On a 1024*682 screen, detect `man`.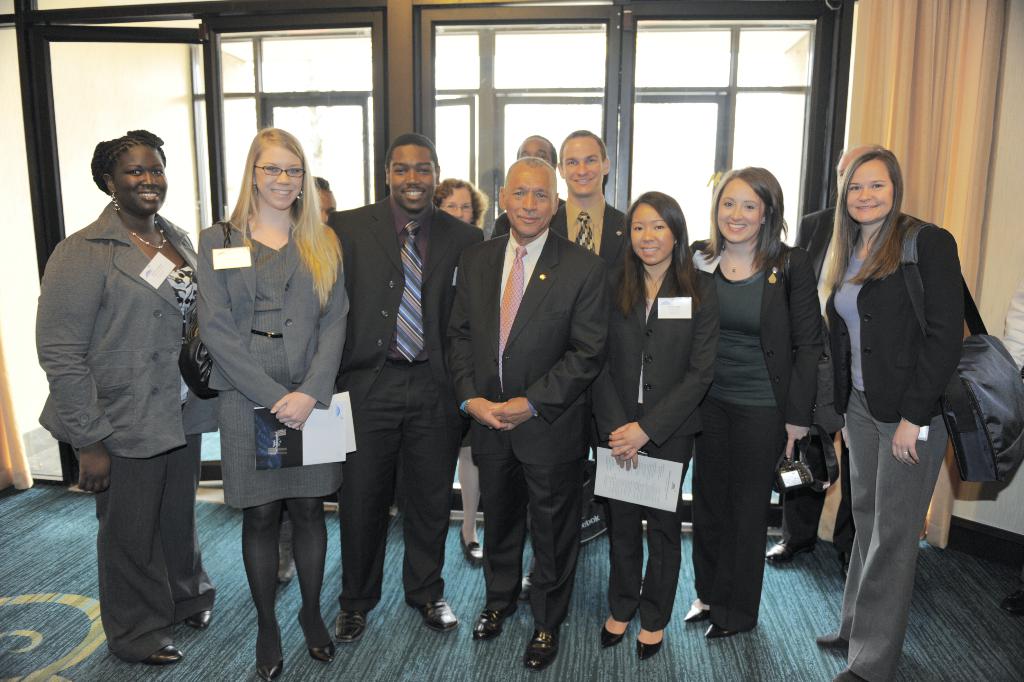
(x1=552, y1=131, x2=630, y2=288).
